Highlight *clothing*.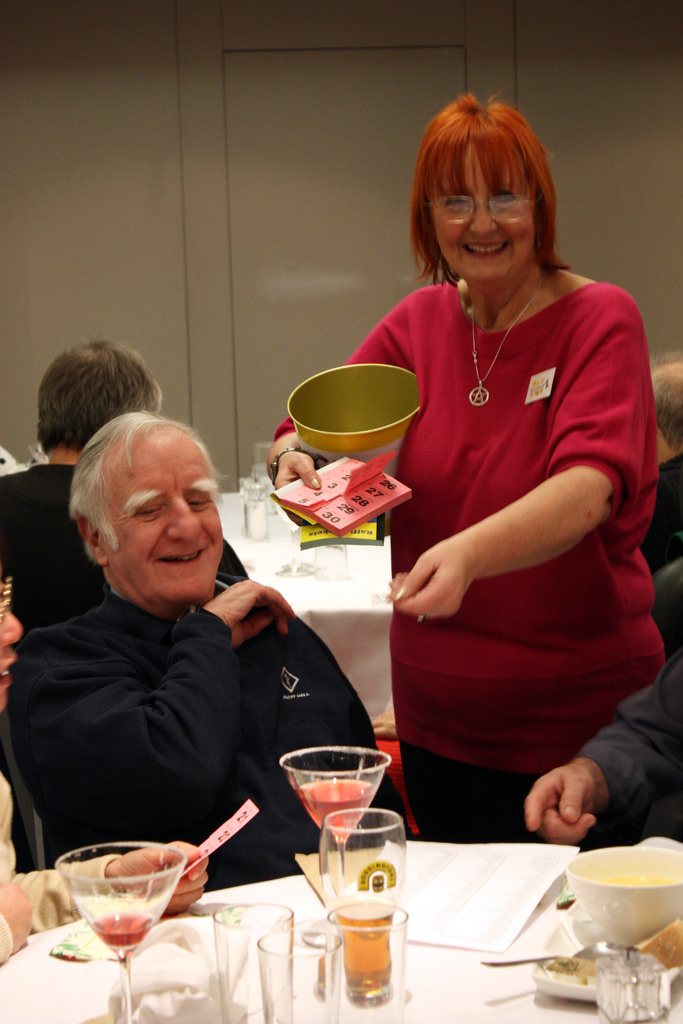
Highlighted region: crop(0, 456, 253, 632).
